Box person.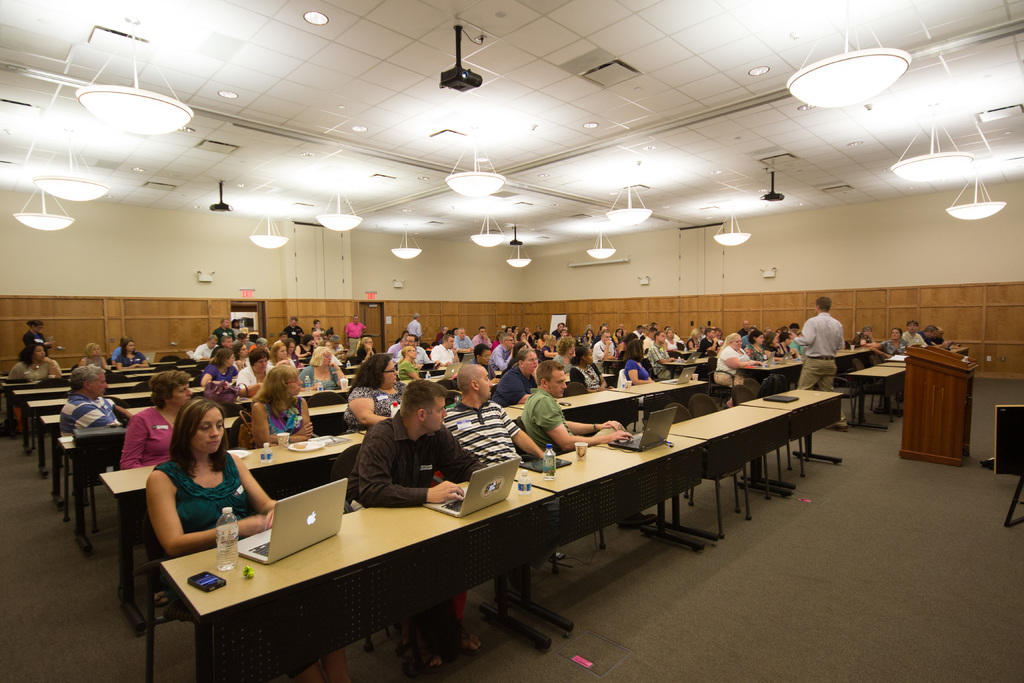
[left=122, top=359, right=192, bottom=464].
